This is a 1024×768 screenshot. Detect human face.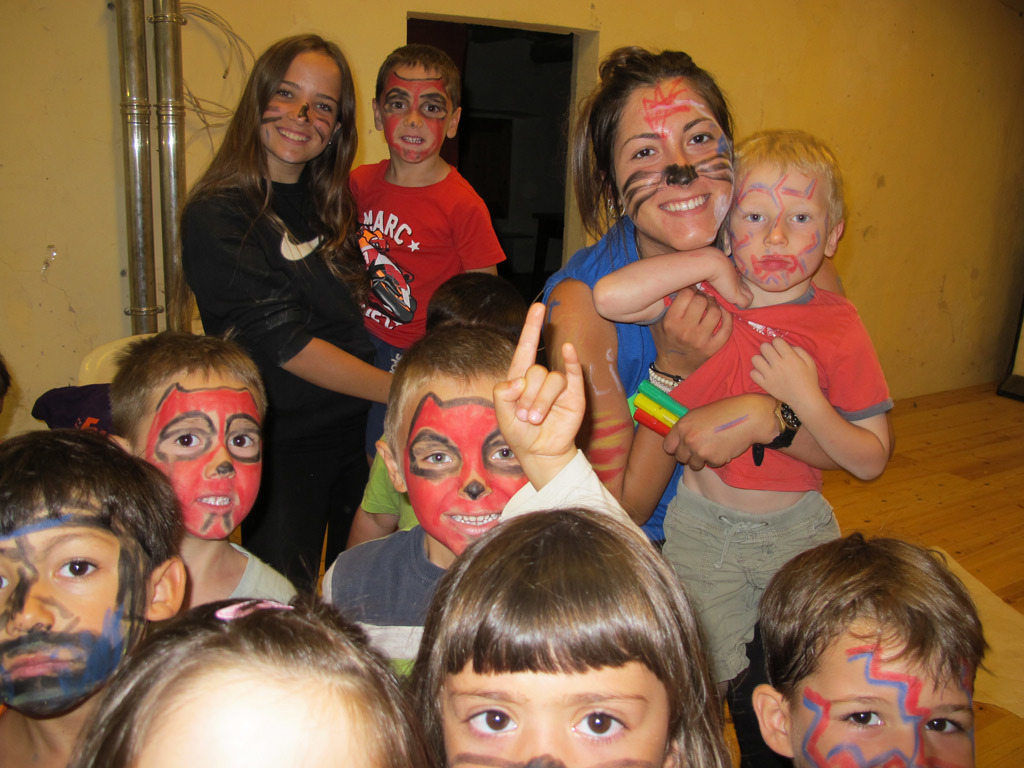
l=140, t=365, r=260, b=533.
